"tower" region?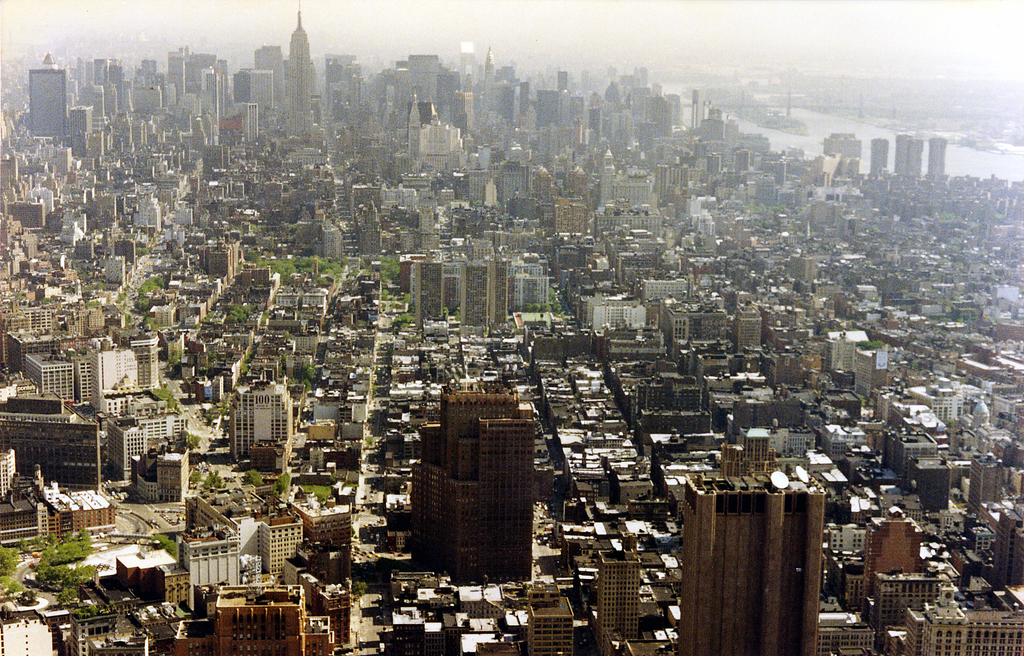
crop(88, 333, 141, 417)
